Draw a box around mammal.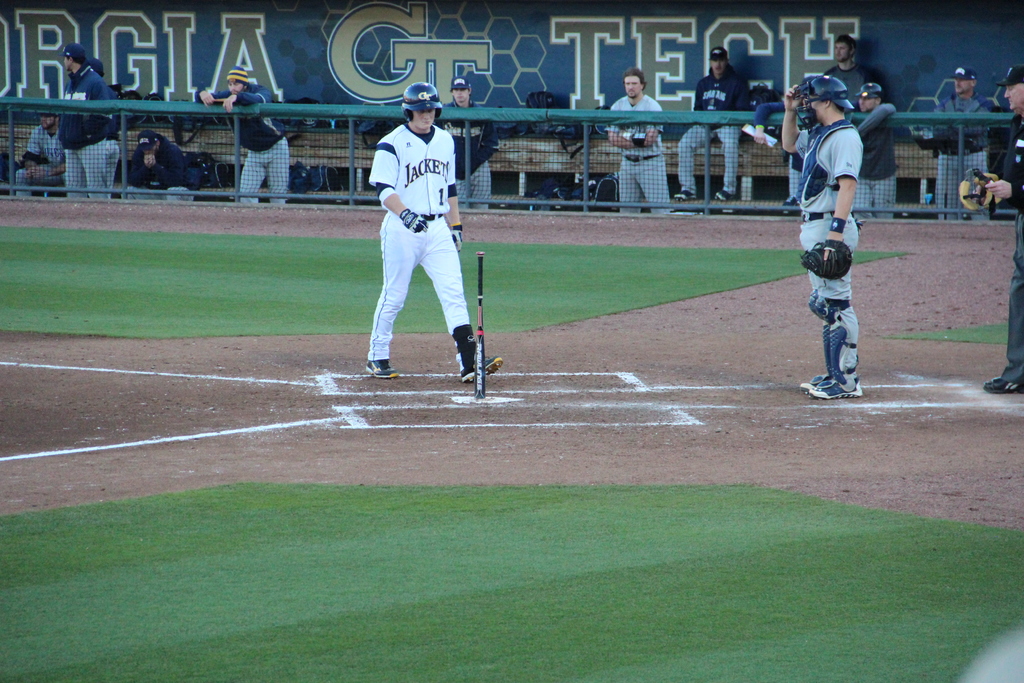
x1=85 y1=56 x2=116 y2=200.
